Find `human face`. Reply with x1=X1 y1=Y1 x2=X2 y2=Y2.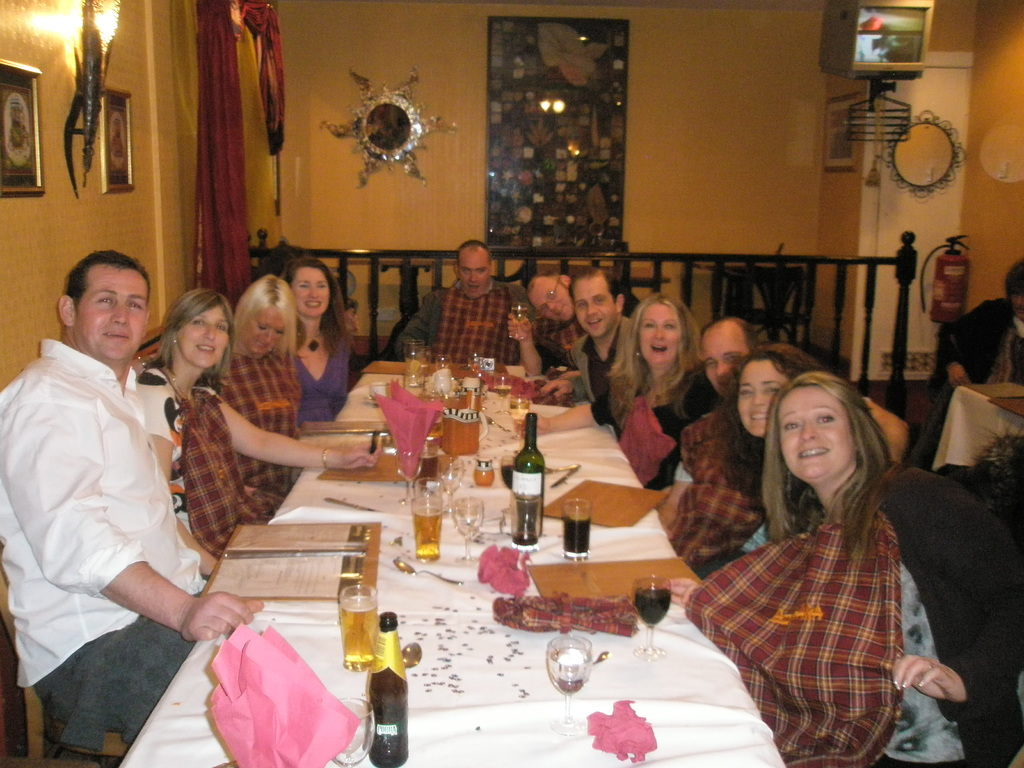
x1=529 y1=276 x2=572 y2=319.
